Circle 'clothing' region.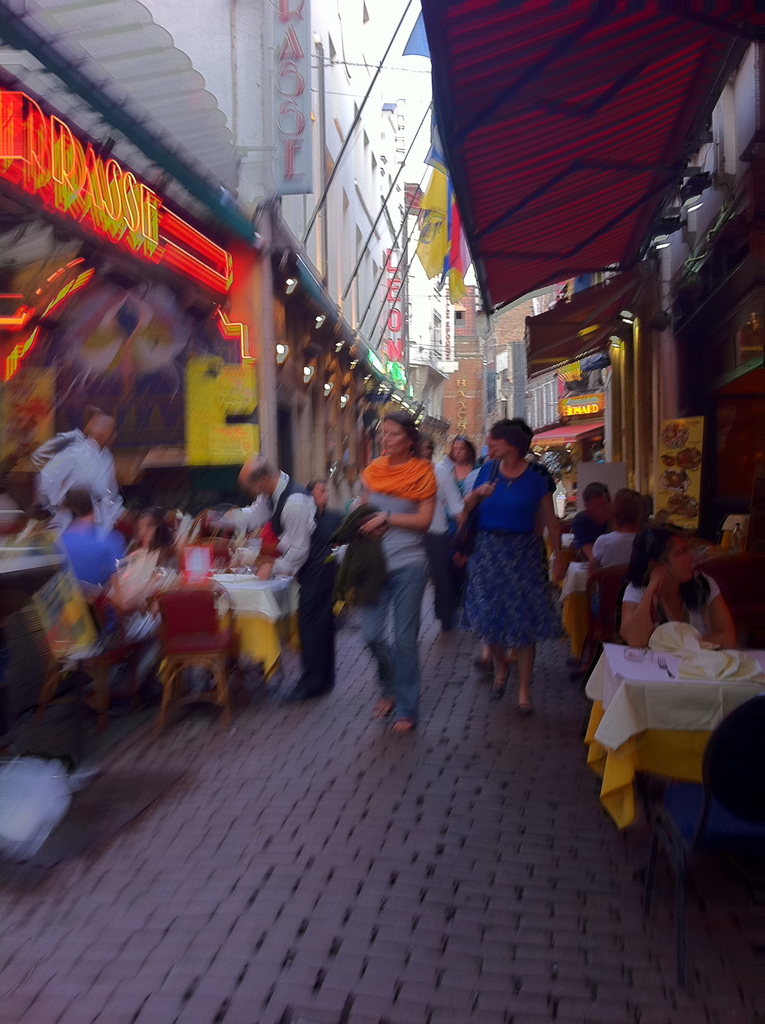
Region: region(625, 570, 725, 633).
